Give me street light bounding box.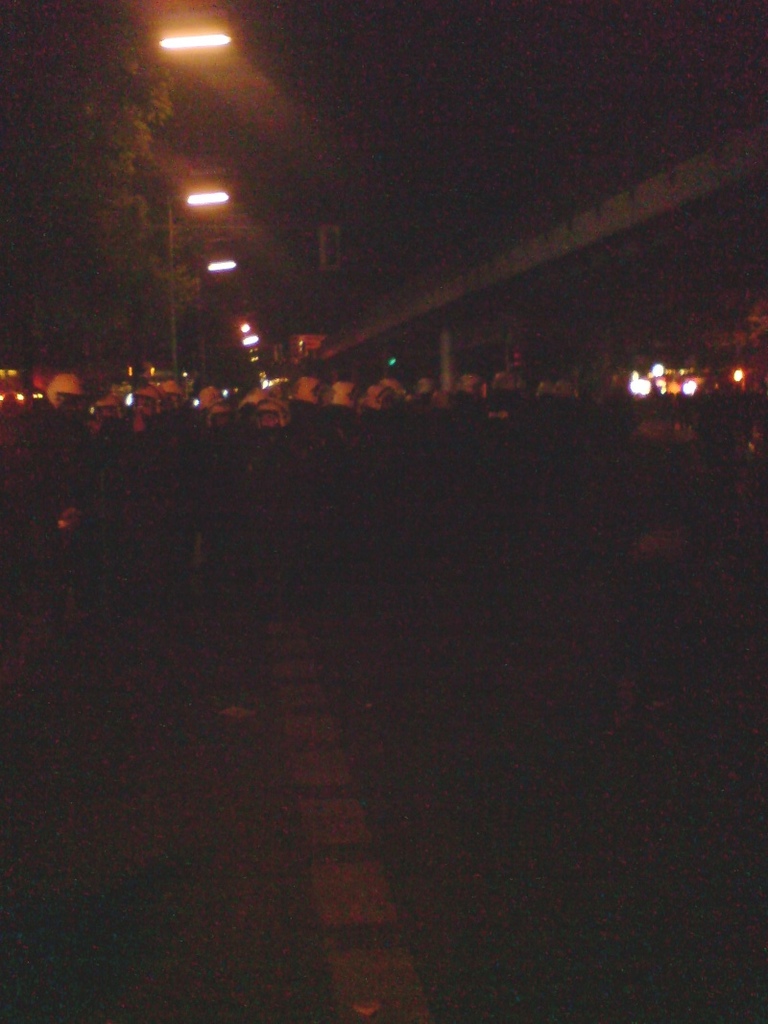
region(129, 14, 236, 383).
